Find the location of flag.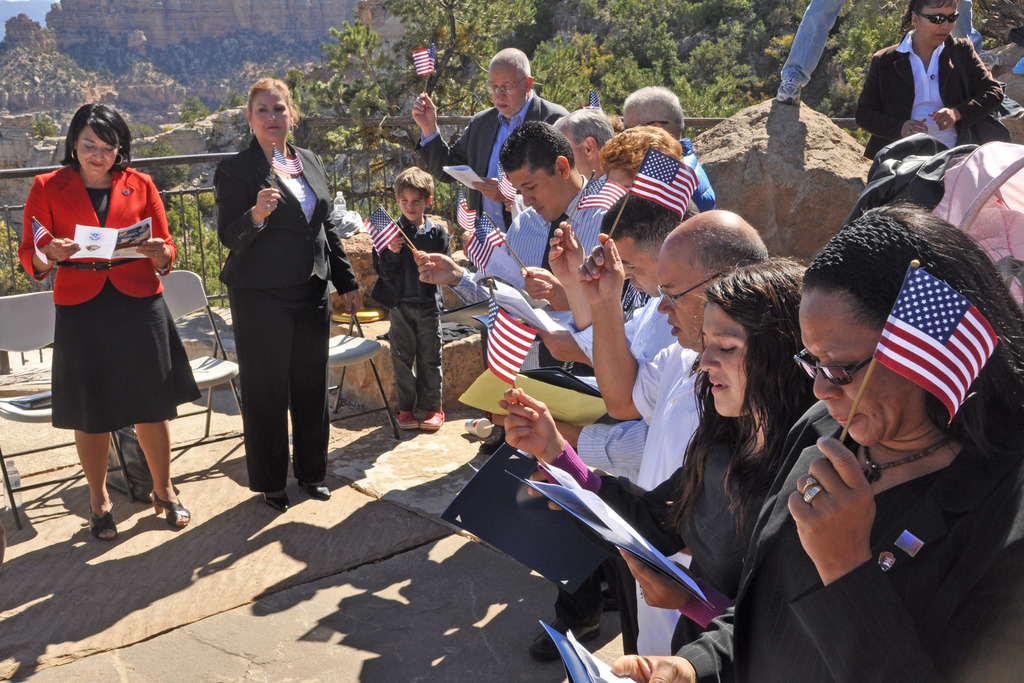
Location: box(451, 188, 483, 231).
